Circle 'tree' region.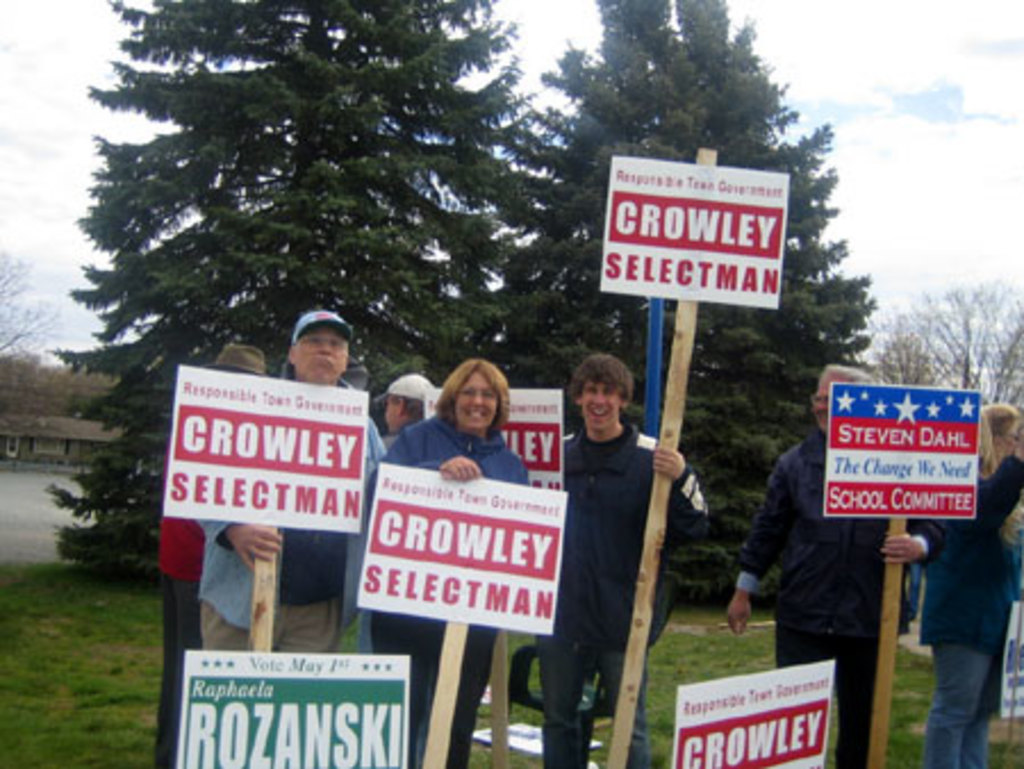
Region: l=0, t=237, r=64, b=357.
